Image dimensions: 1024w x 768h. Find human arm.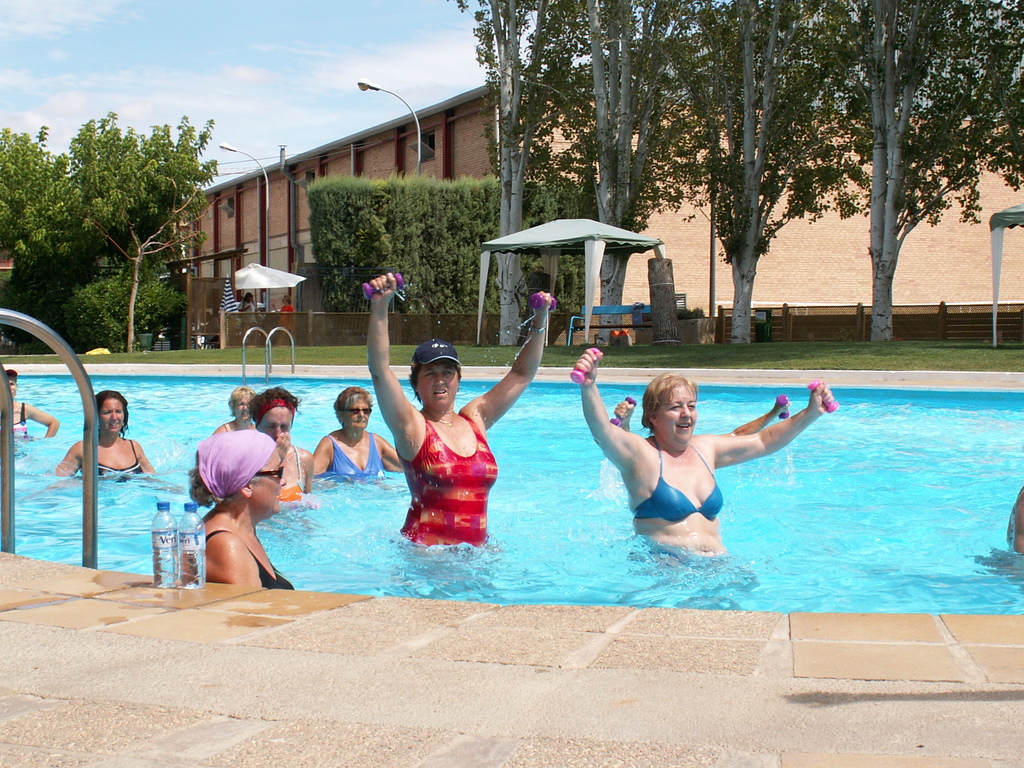
53/435/102/484.
